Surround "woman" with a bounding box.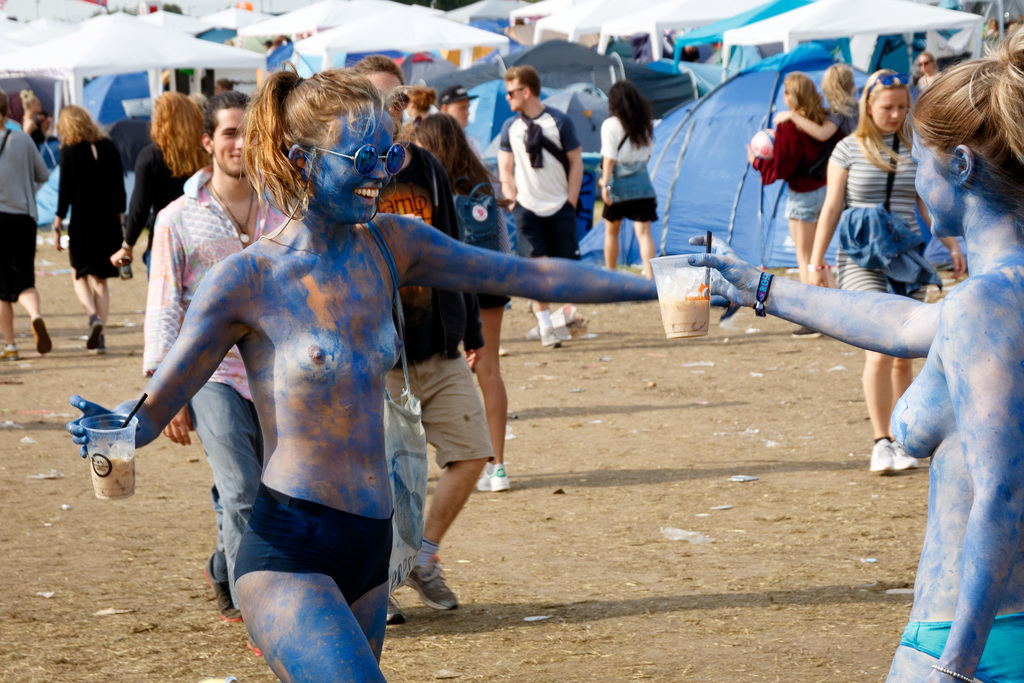
(726, 56, 852, 308).
